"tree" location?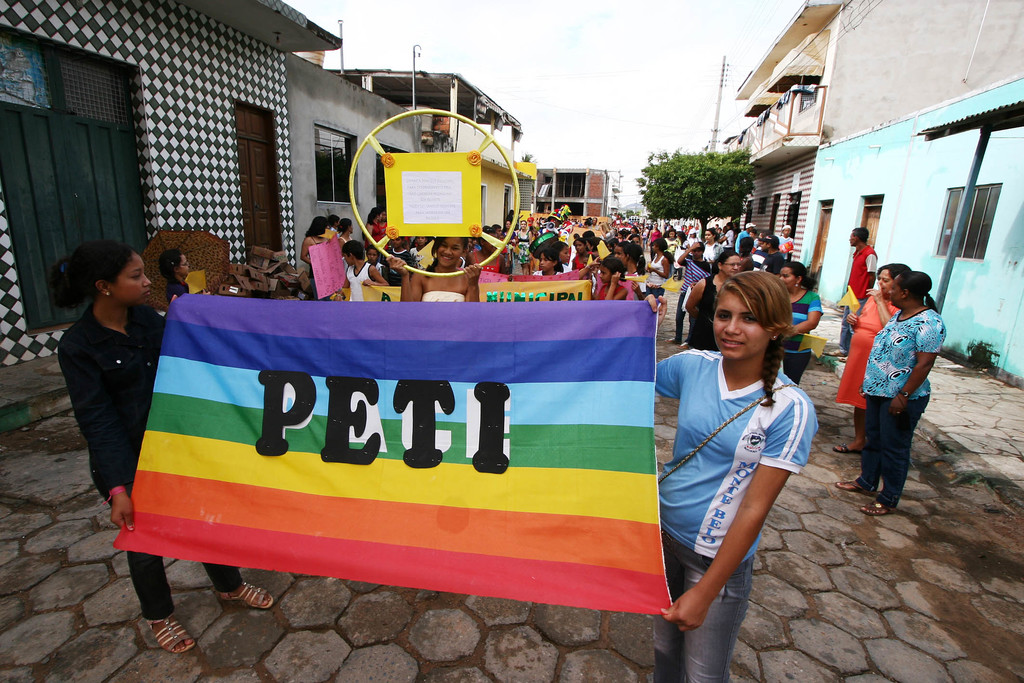
[648, 136, 755, 215]
